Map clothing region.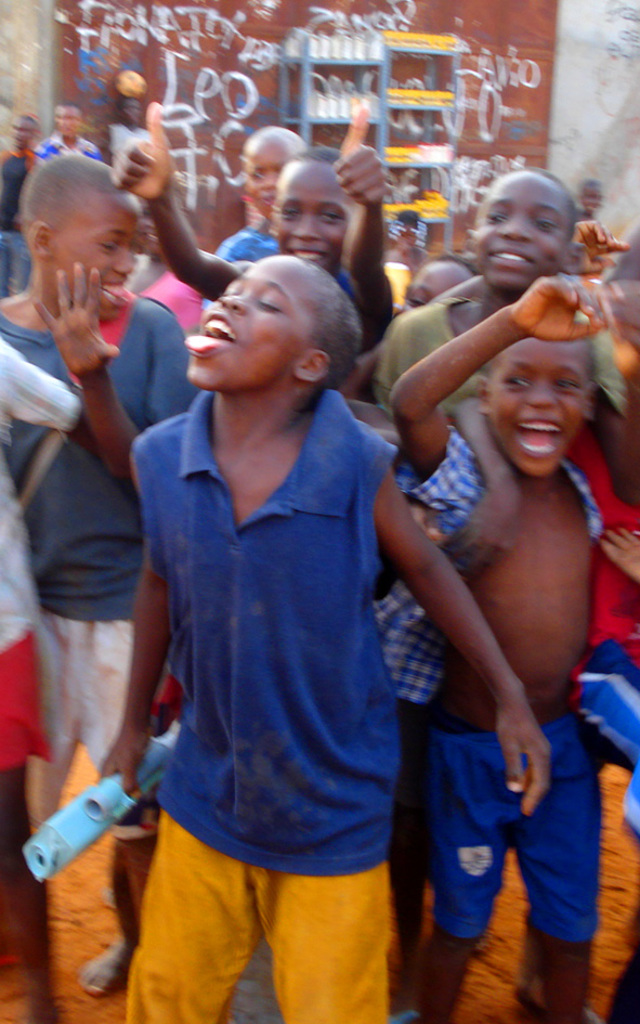
Mapped to pyautogui.locateOnScreen(360, 288, 626, 436).
